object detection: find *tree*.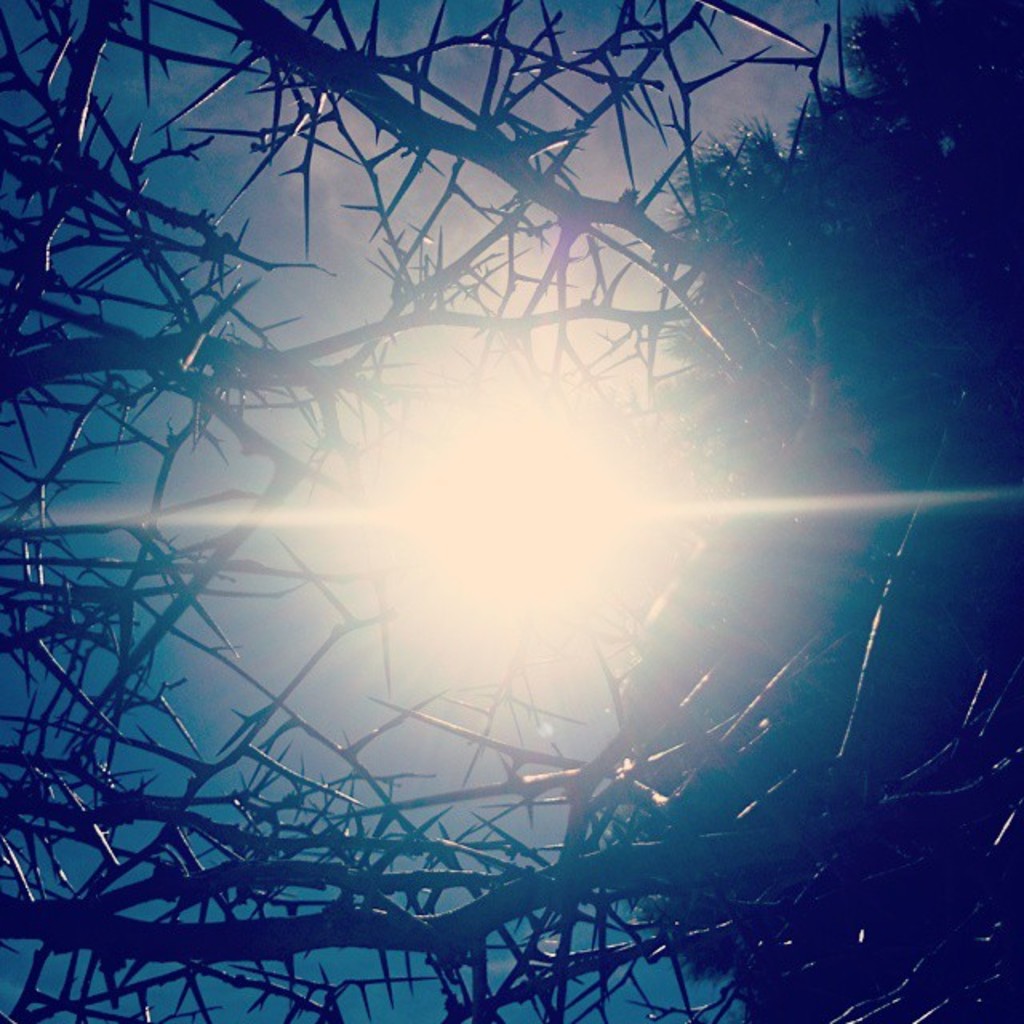
x1=0 y1=0 x2=1022 y2=1022.
